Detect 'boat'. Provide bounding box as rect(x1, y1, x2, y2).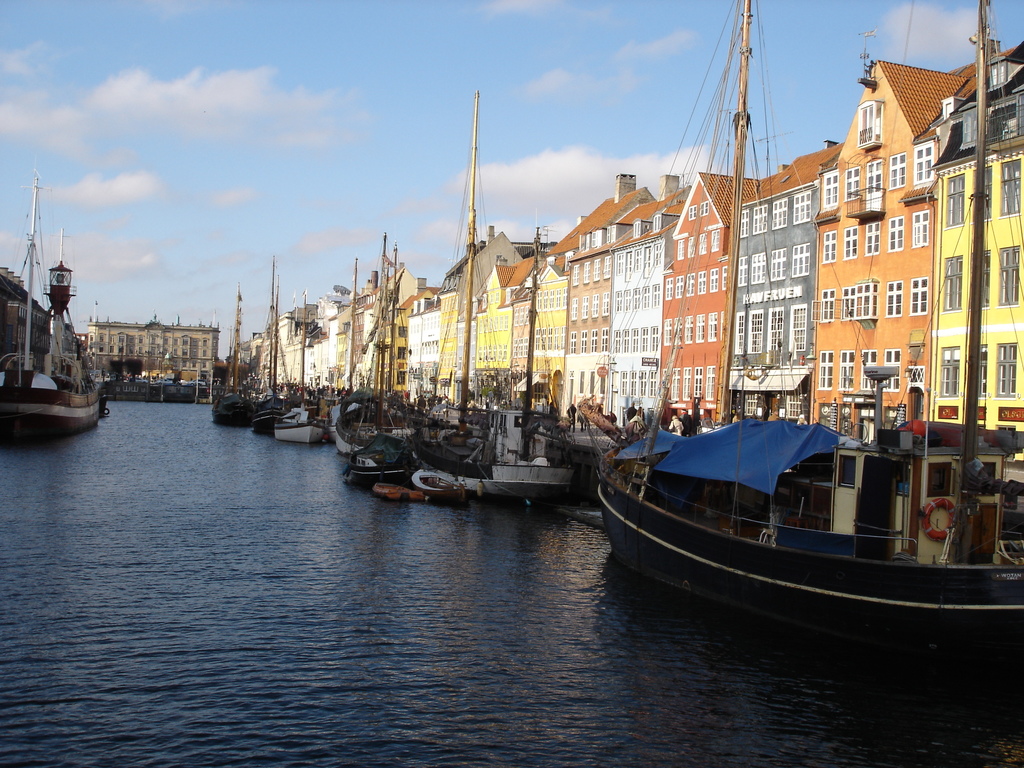
rect(595, 359, 1021, 645).
